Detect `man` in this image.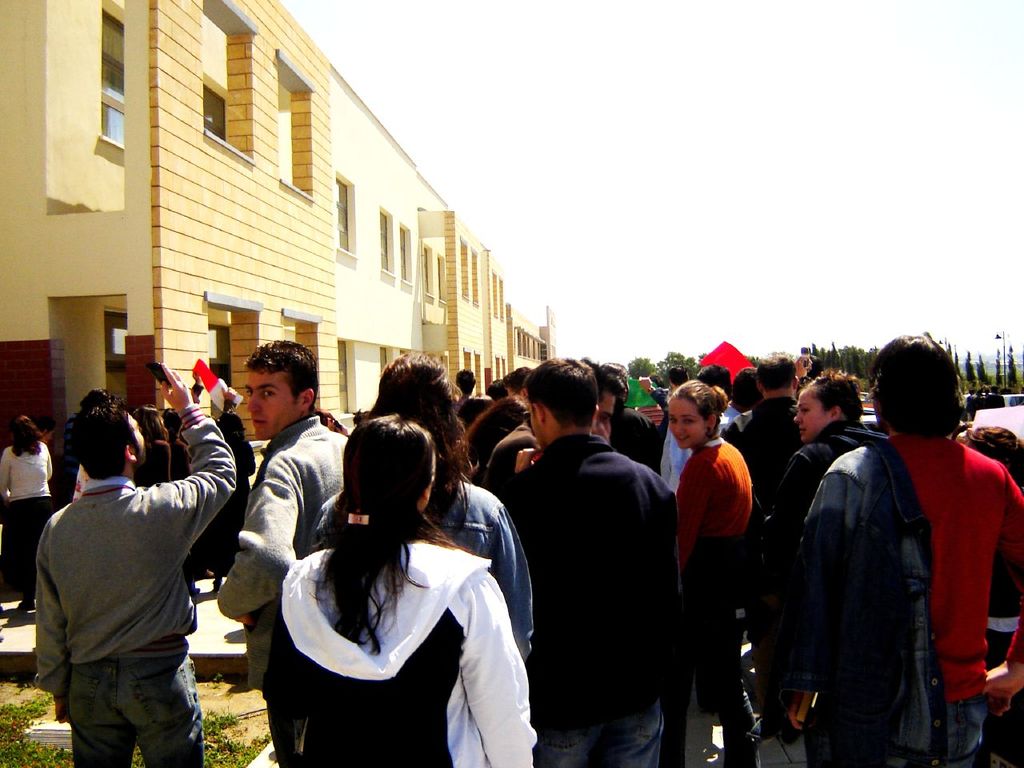
Detection: <box>722,365,764,438</box>.
